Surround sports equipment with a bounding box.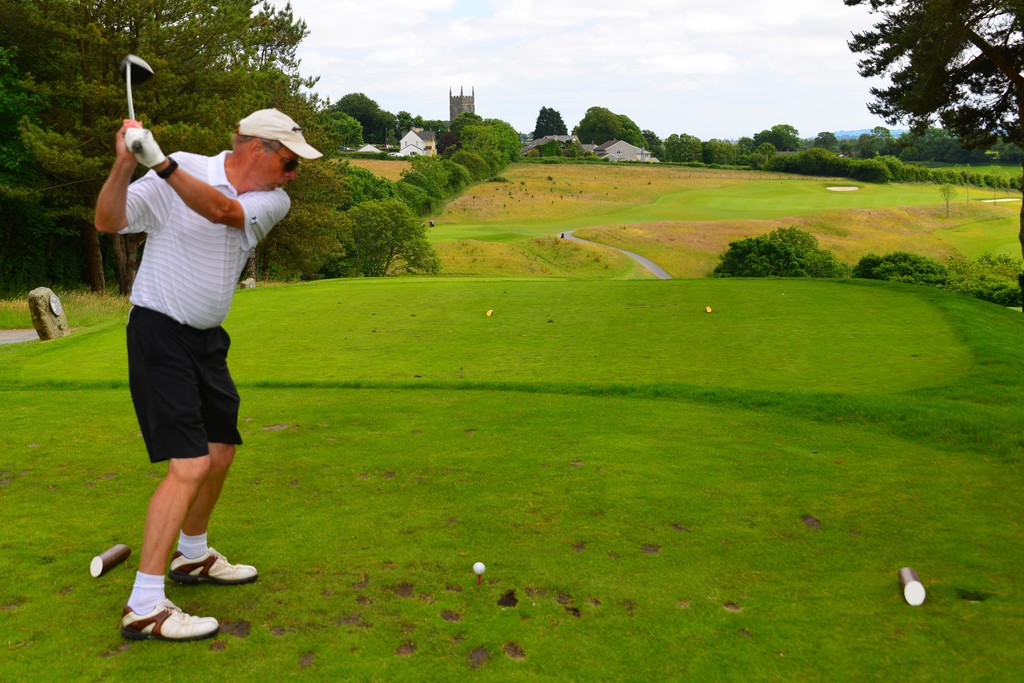
bbox=[120, 53, 153, 120].
